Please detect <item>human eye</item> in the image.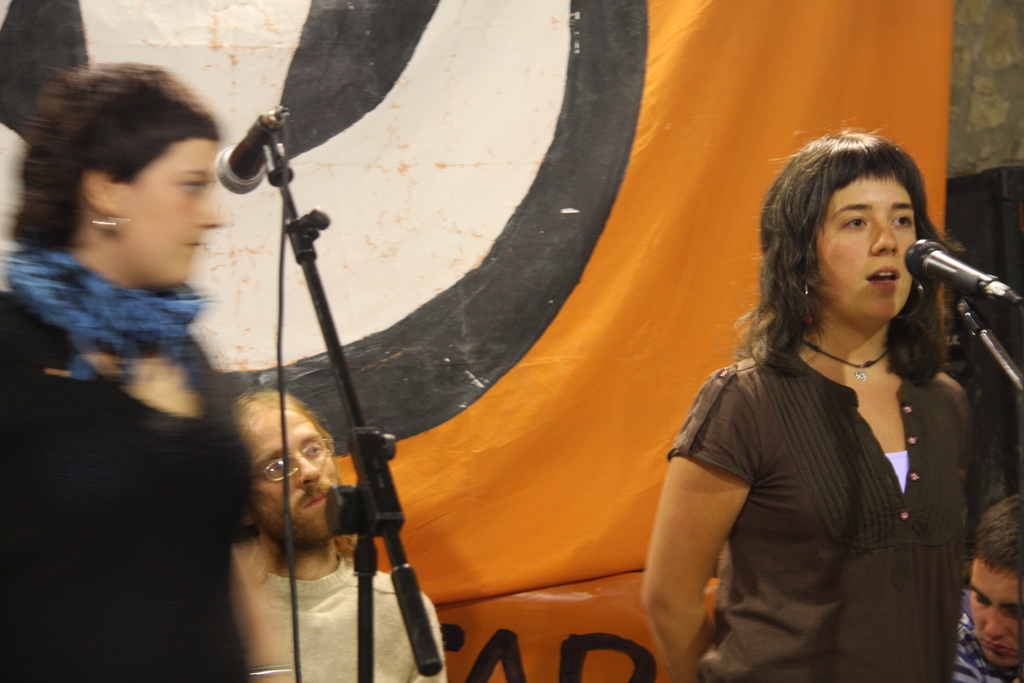
[888, 211, 913, 232].
